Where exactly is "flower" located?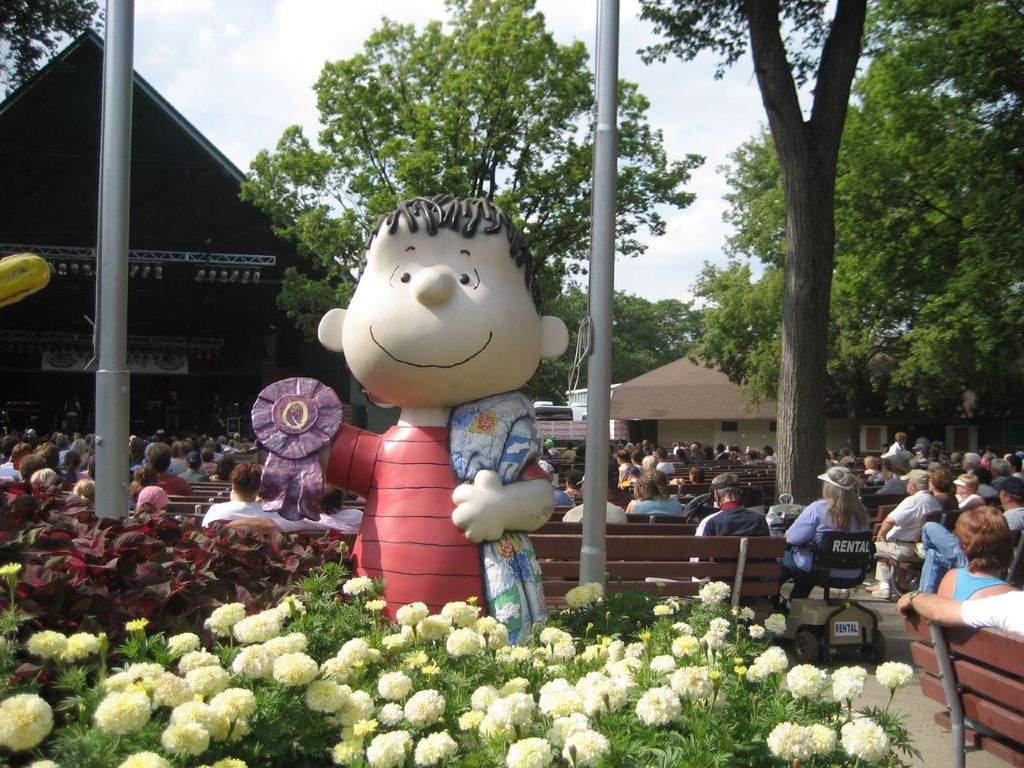
Its bounding box is (694,583,730,606).
